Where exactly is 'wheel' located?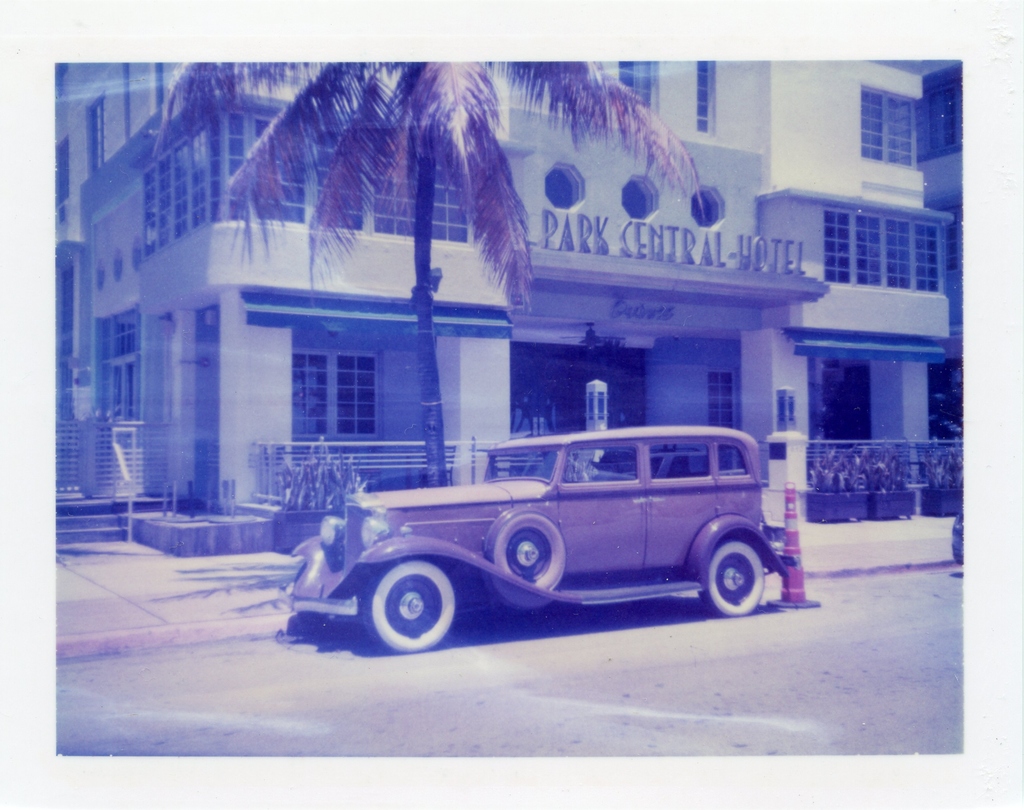
Its bounding box is bbox(291, 560, 346, 644).
